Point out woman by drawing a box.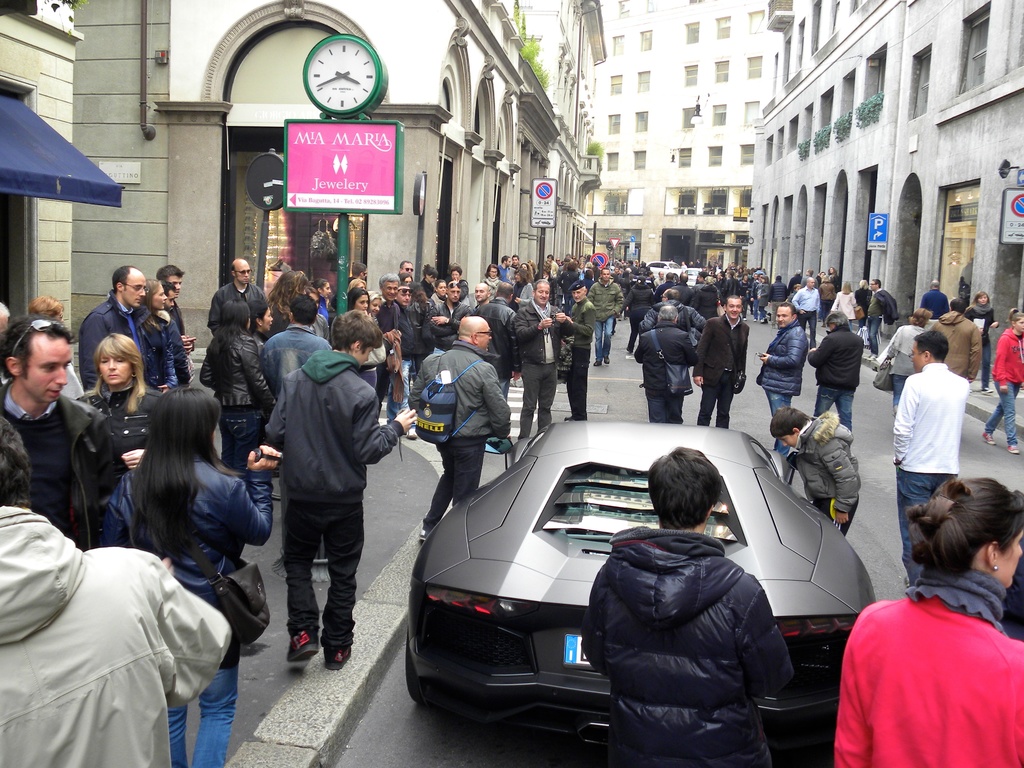
x1=557 y1=286 x2=597 y2=423.
